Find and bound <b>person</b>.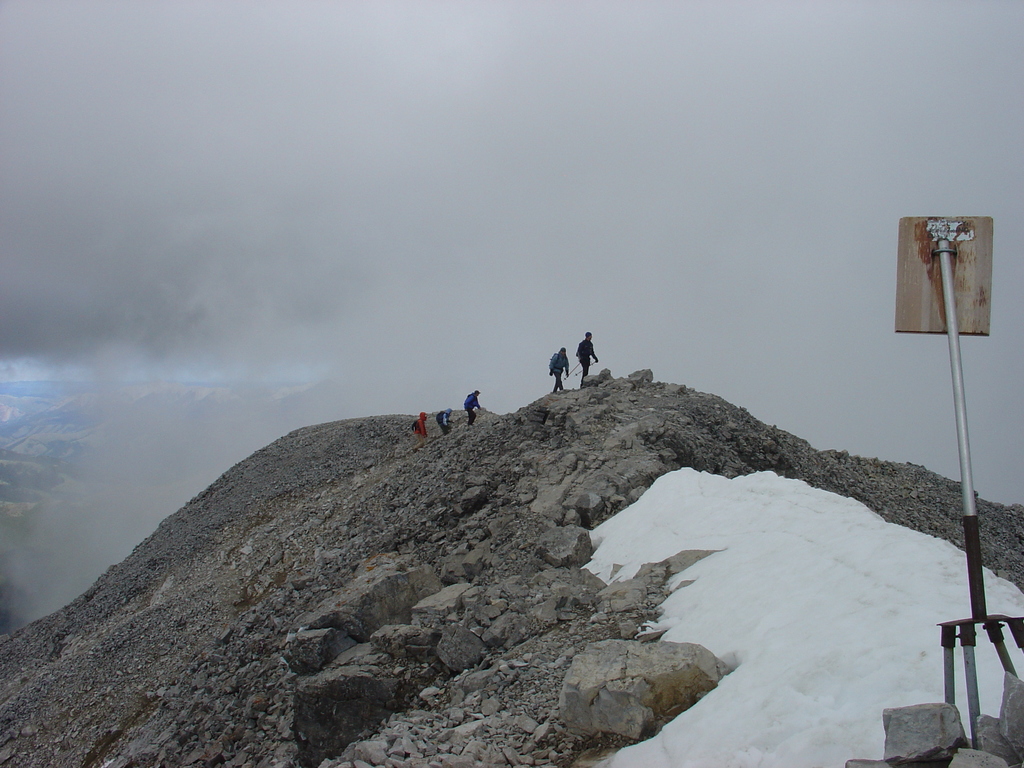
Bound: (547, 347, 570, 390).
